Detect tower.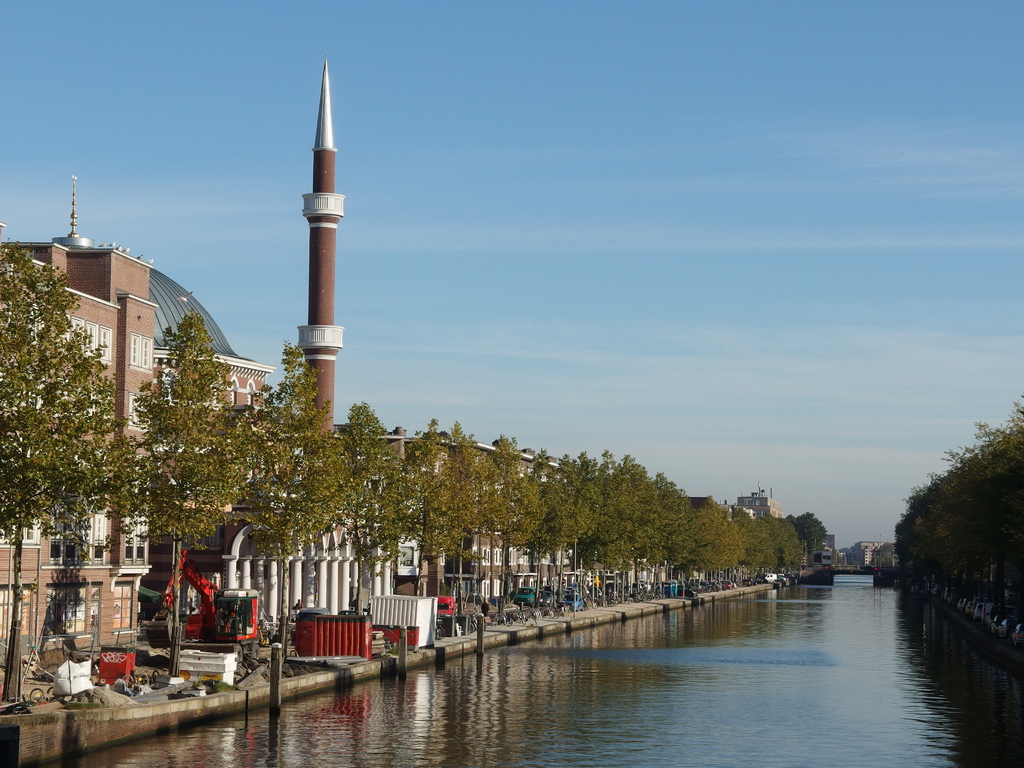
Detected at rect(299, 61, 342, 432).
